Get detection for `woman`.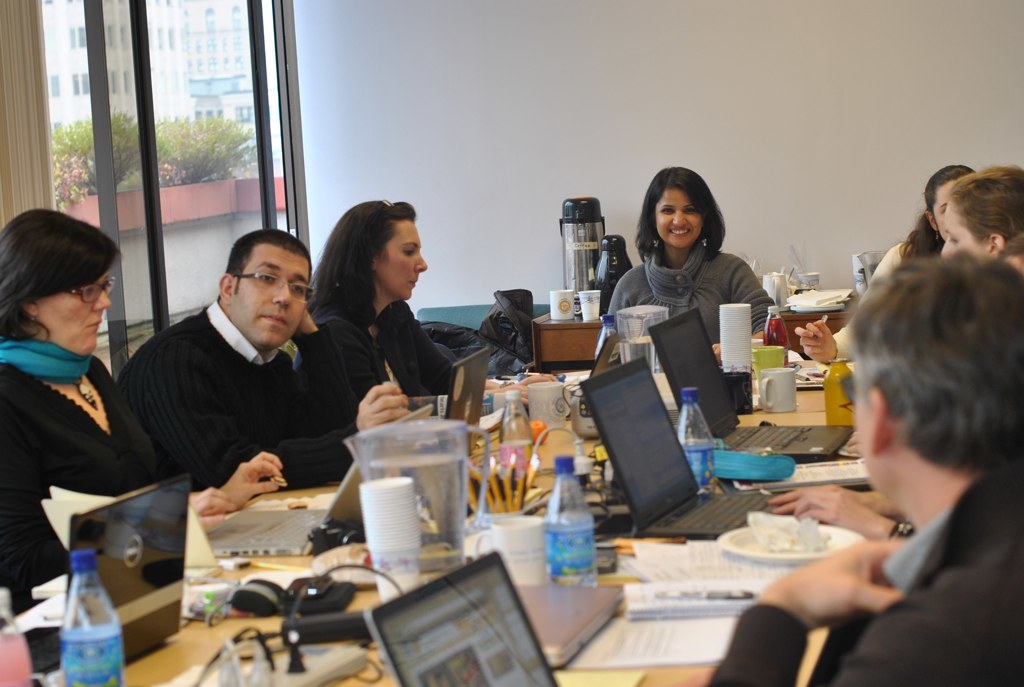
Detection: select_region(301, 197, 462, 400).
